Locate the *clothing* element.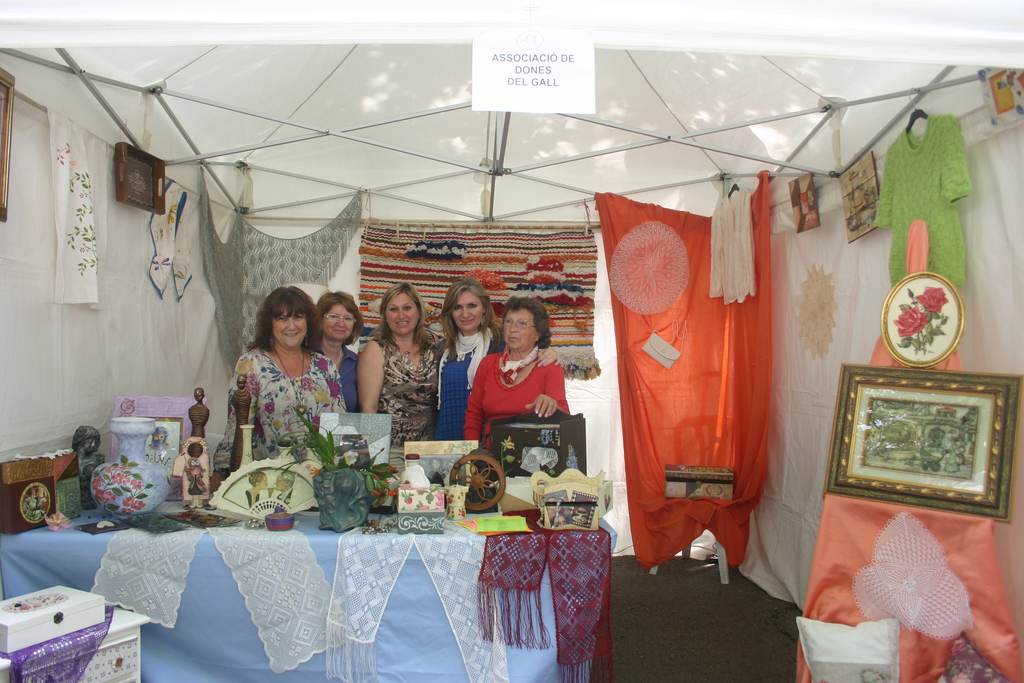
Element bbox: pyautogui.locateOnScreen(315, 342, 362, 412).
